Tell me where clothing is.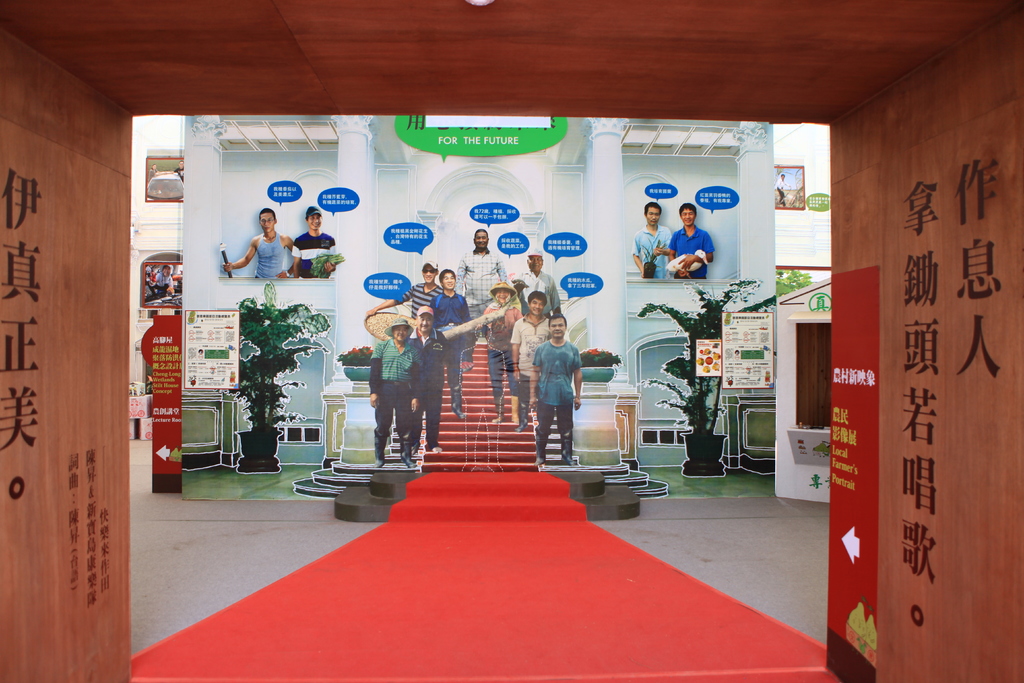
clothing is at x1=452 y1=244 x2=514 y2=318.
